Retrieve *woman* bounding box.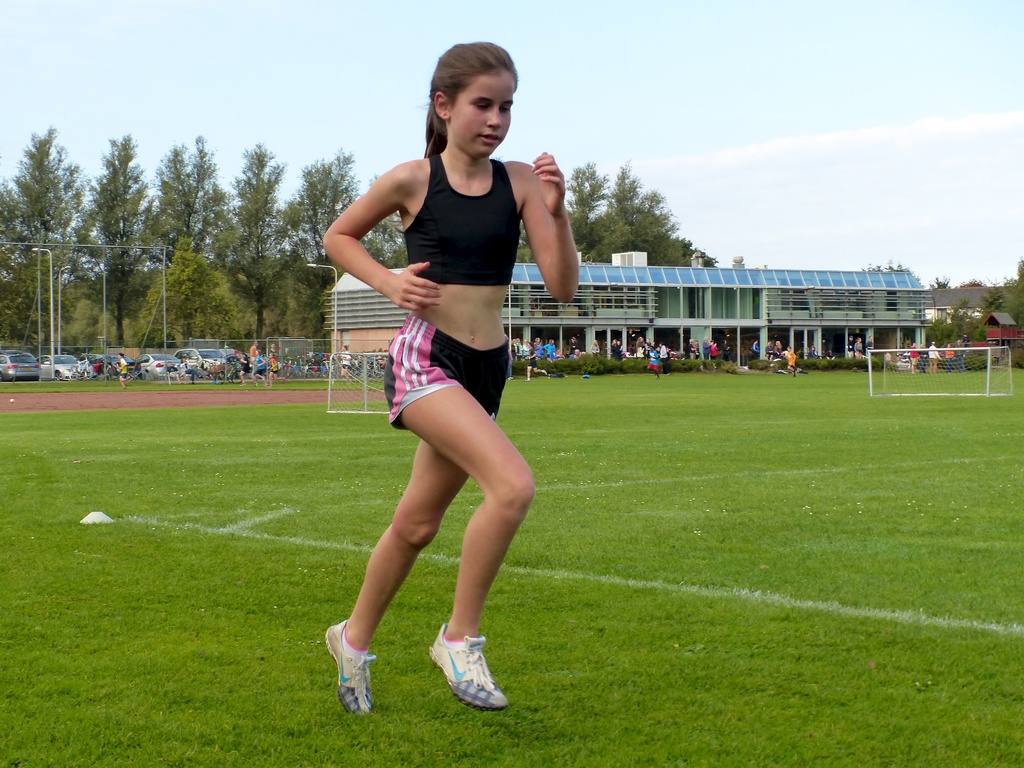
Bounding box: (x1=239, y1=353, x2=251, y2=383).
